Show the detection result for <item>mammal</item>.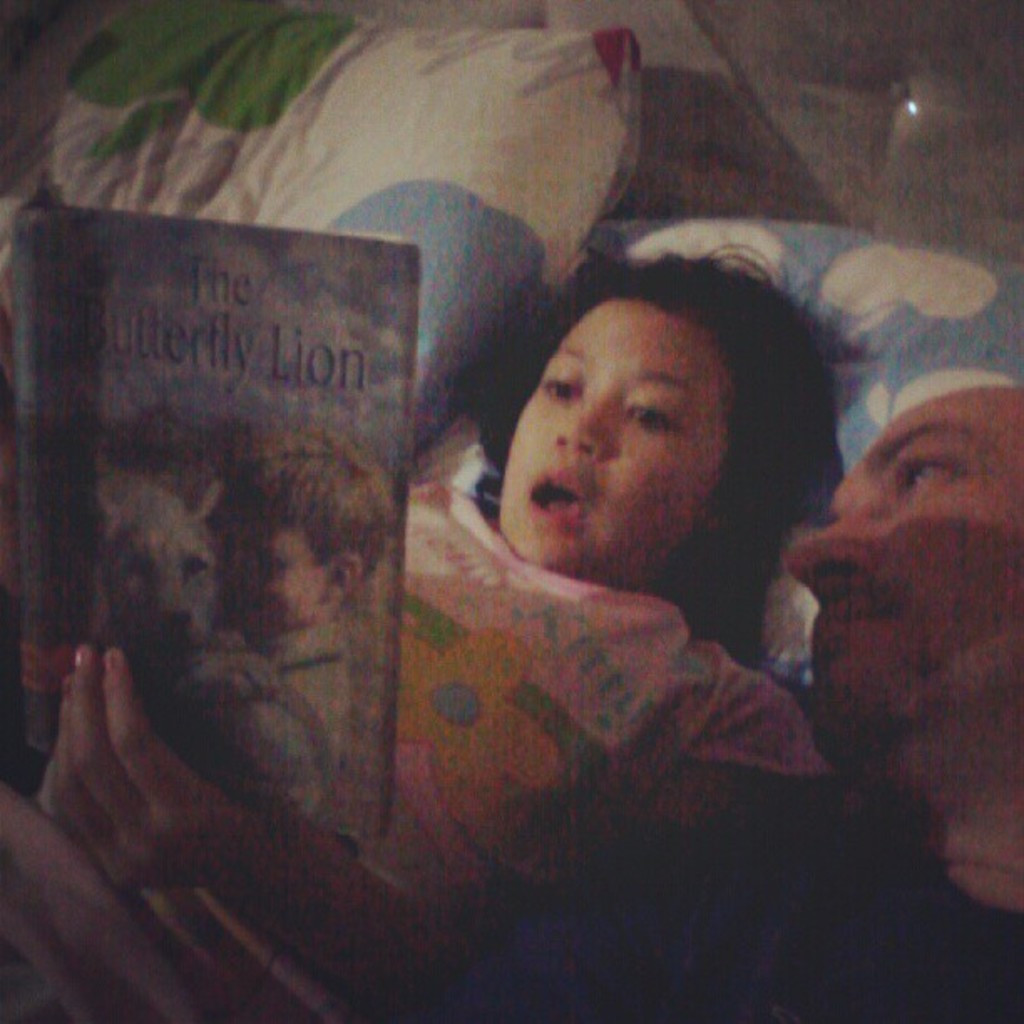
pyautogui.locateOnScreen(100, 484, 228, 681).
